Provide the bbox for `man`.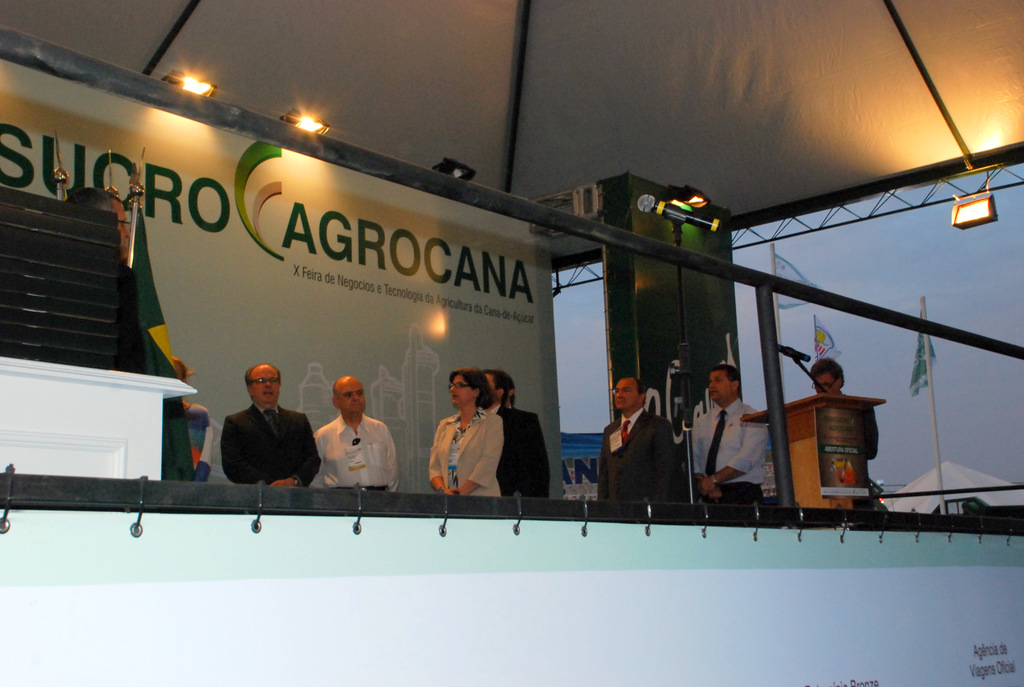
box(690, 363, 769, 508).
